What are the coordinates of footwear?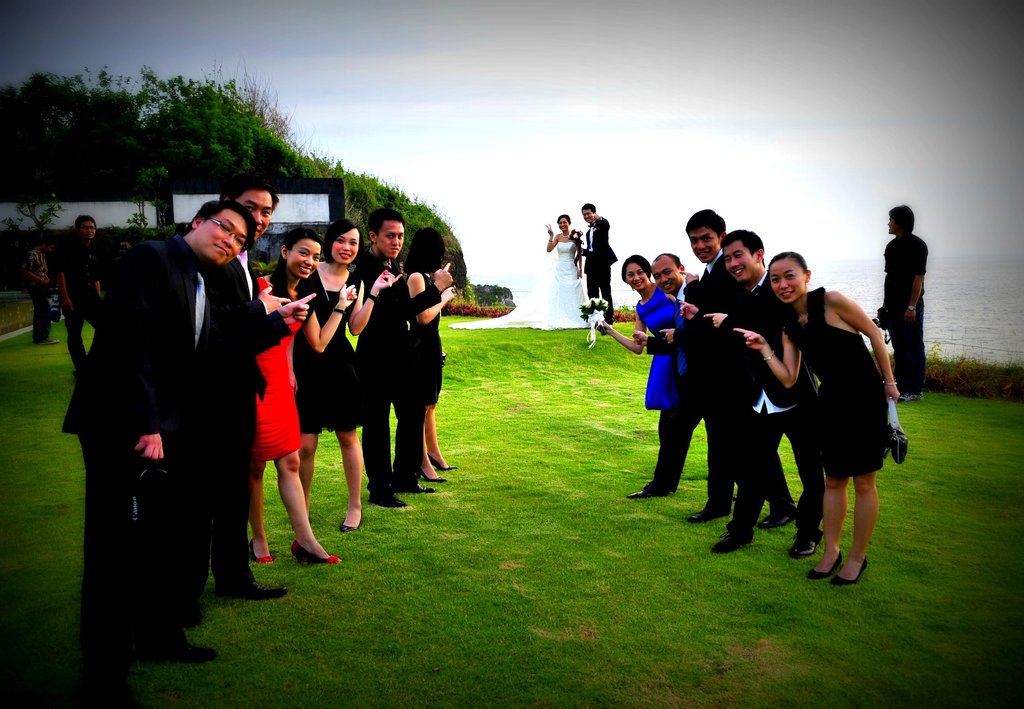
locate(787, 532, 816, 555).
